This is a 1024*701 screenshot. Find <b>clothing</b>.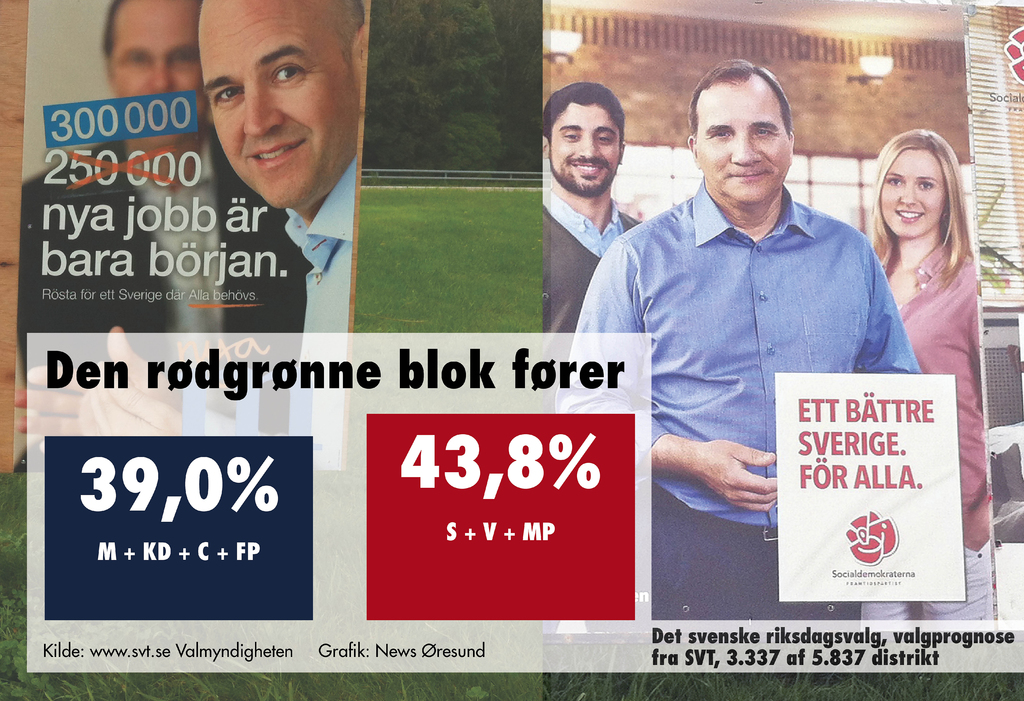
Bounding box: {"x1": 569, "y1": 156, "x2": 900, "y2": 564}.
